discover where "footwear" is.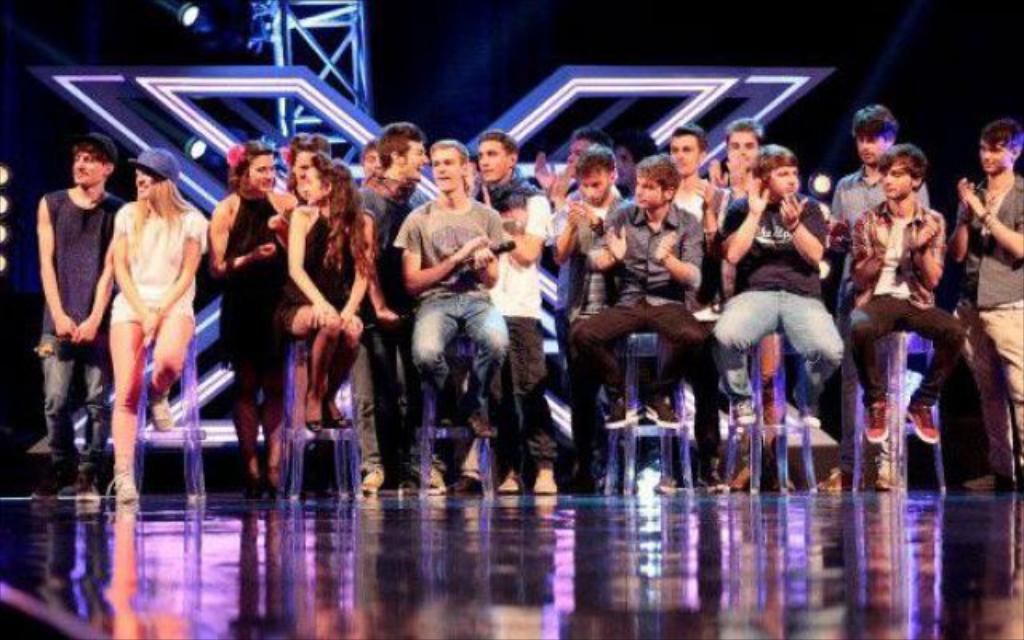
Discovered at 816:467:867:493.
